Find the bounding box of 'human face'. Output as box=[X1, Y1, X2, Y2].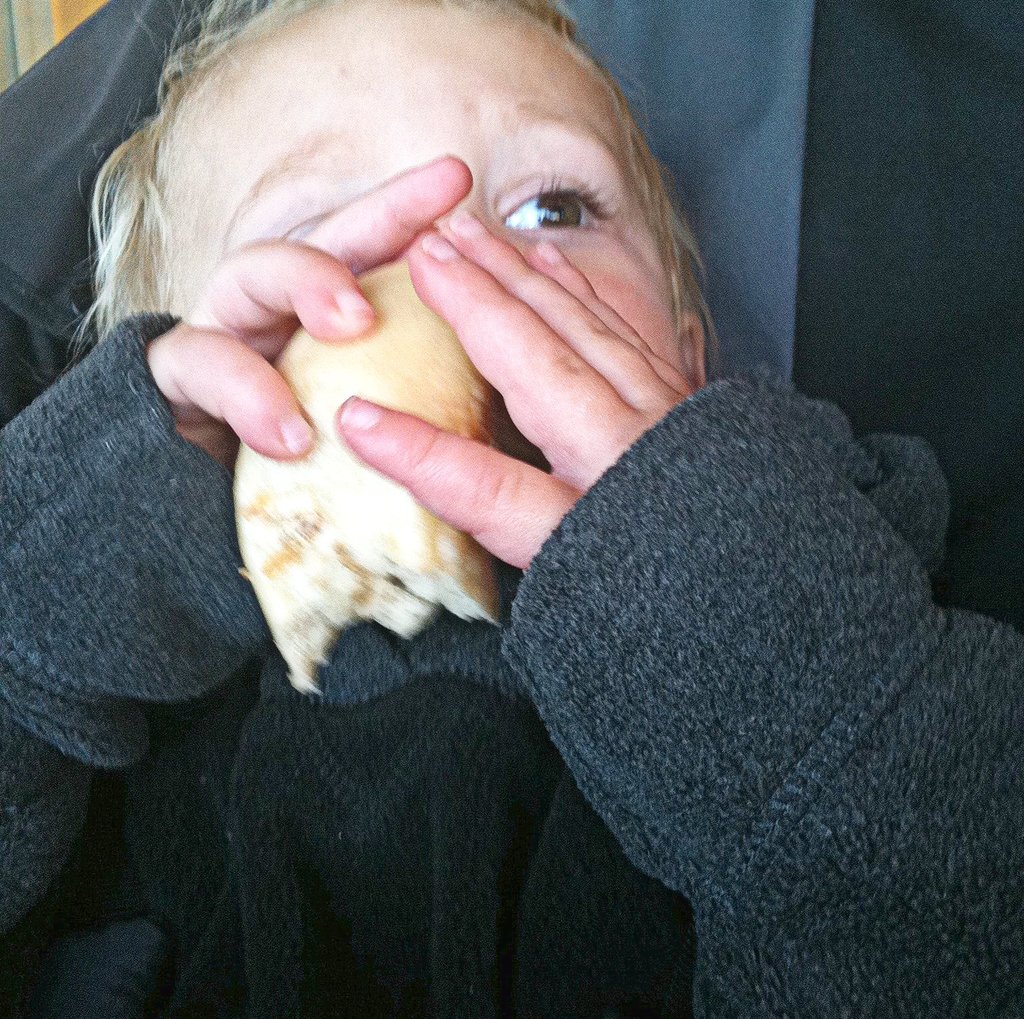
box=[185, 4, 669, 467].
